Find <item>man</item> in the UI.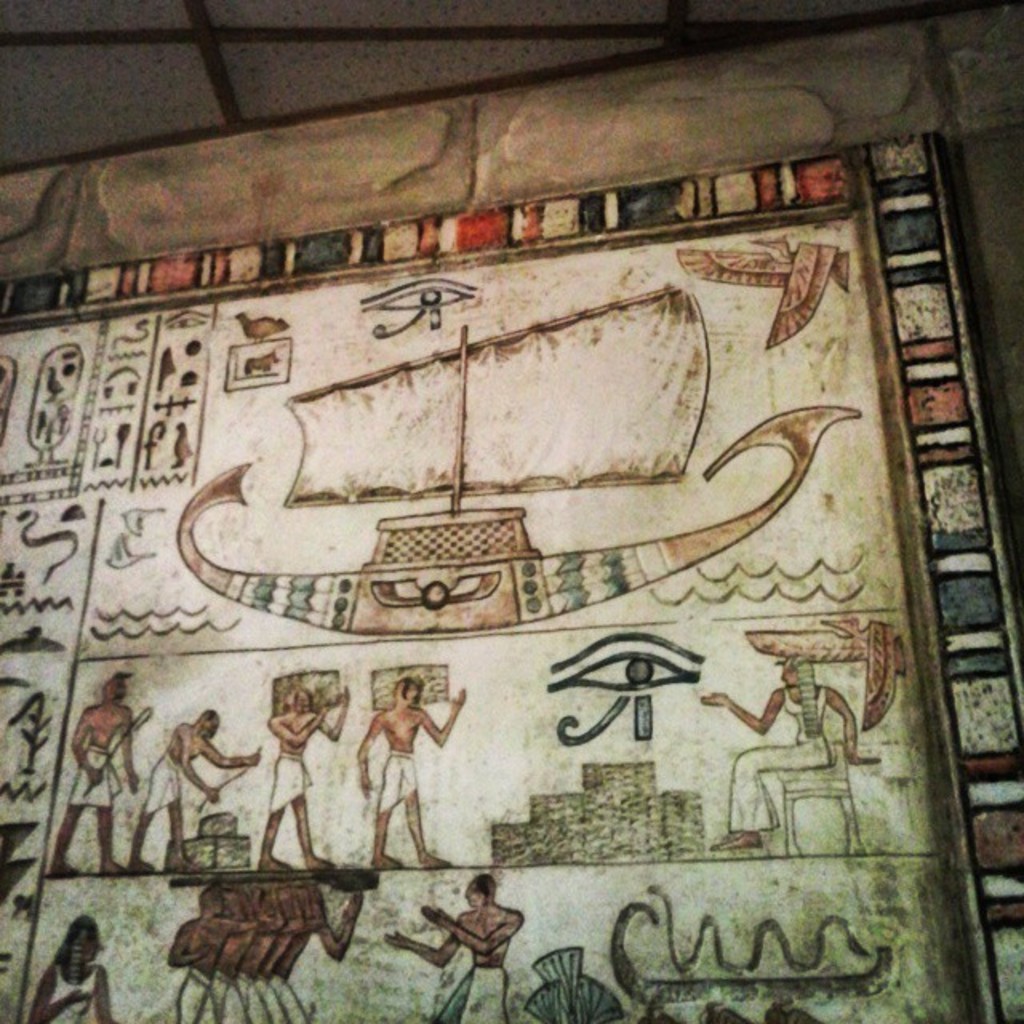
UI element at bbox=(259, 690, 347, 872).
